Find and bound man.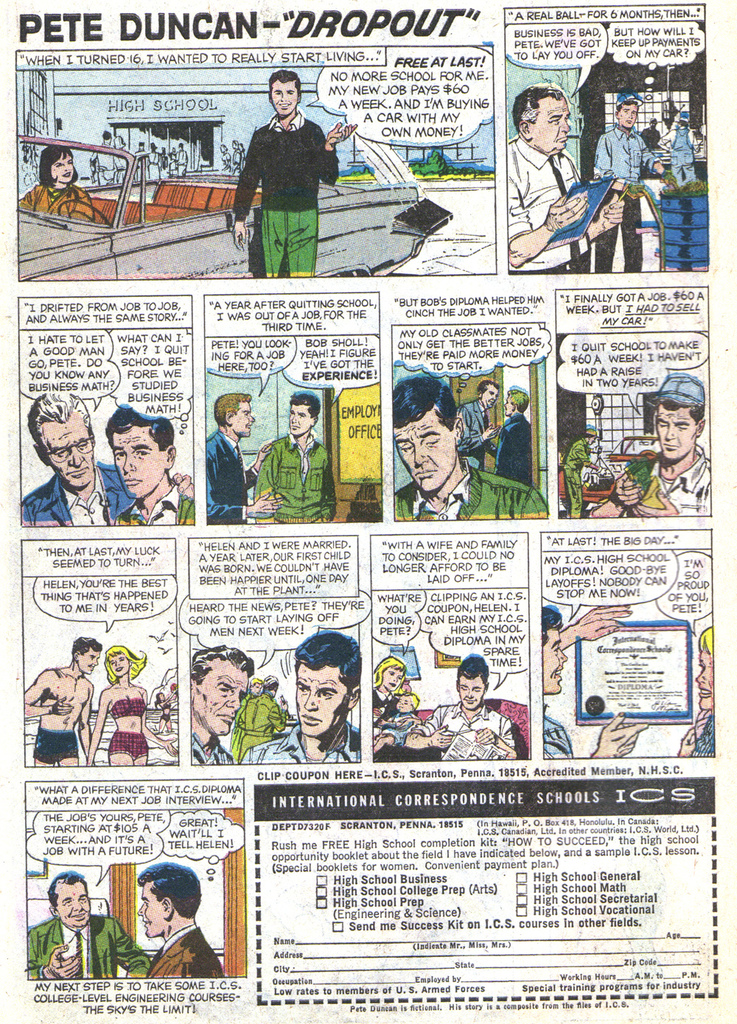
Bound: x1=587, y1=376, x2=714, y2=524.
